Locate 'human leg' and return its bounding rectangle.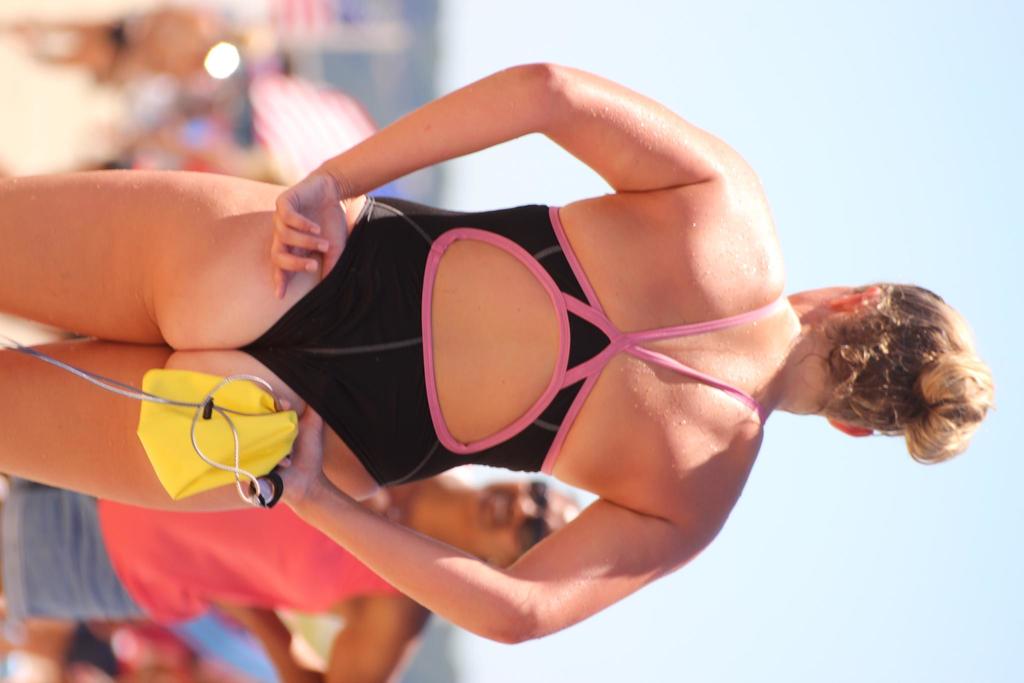
(x1=0, y1=343, x2=379, y2=516).
